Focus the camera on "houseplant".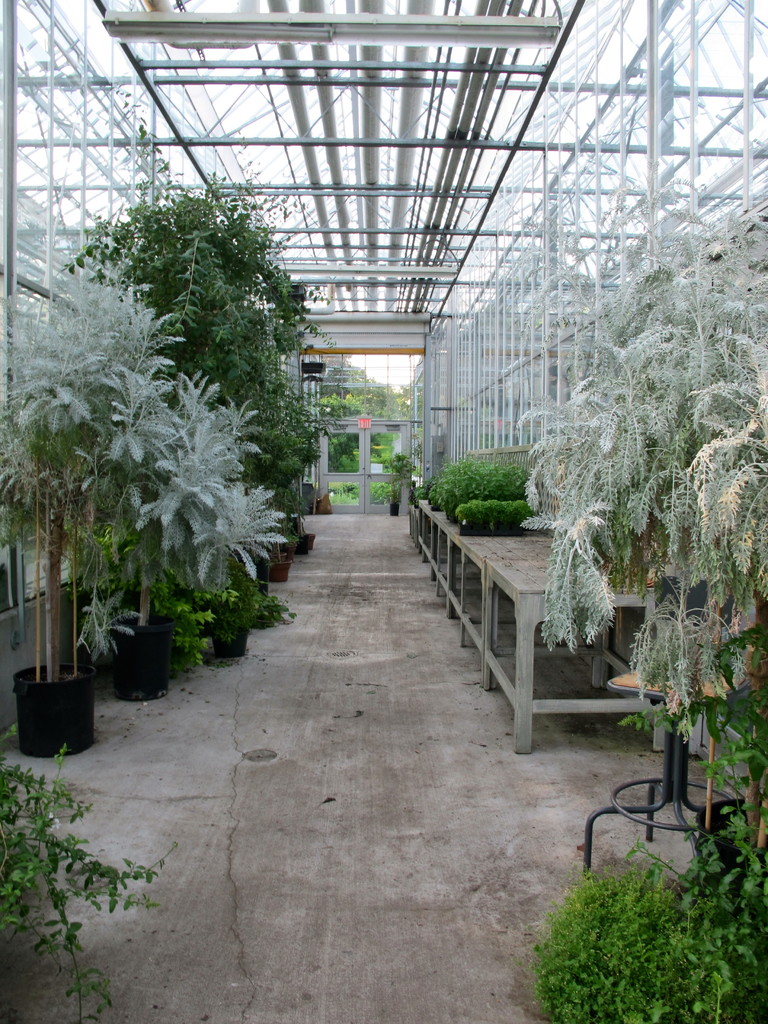
Focus region: (480, 457, 524, 515).
